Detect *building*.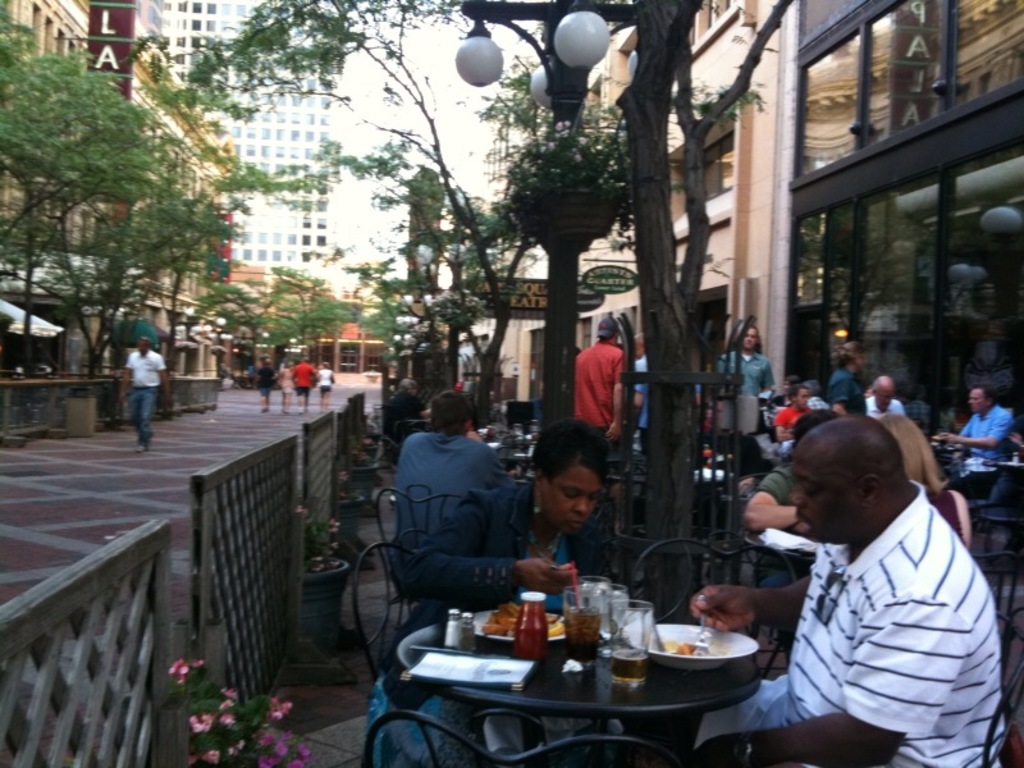
Detected at region(161, 0, 333, 273).
